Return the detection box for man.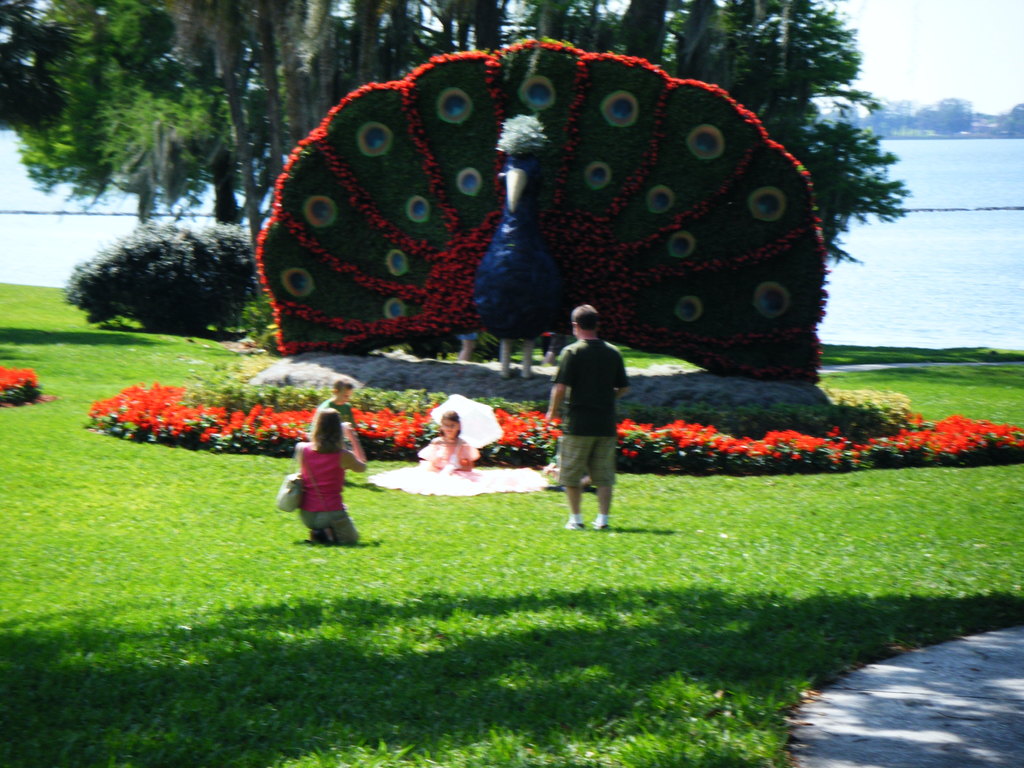
312,377,364,456.
